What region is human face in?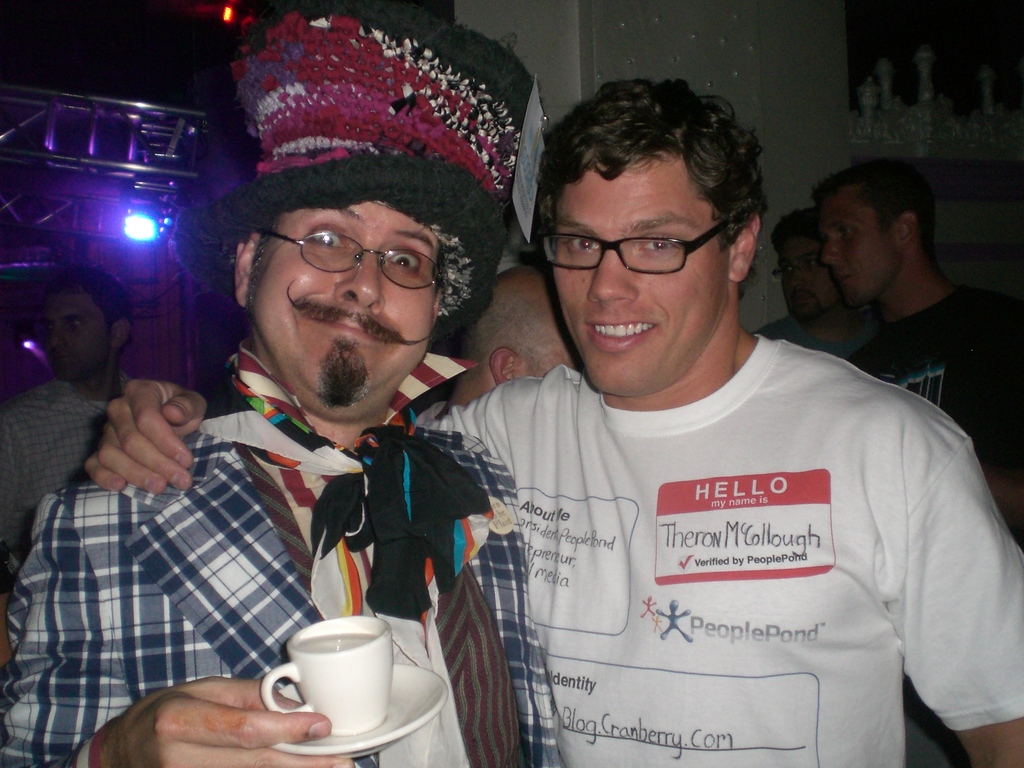
box=[257, 203, 450, 425].
